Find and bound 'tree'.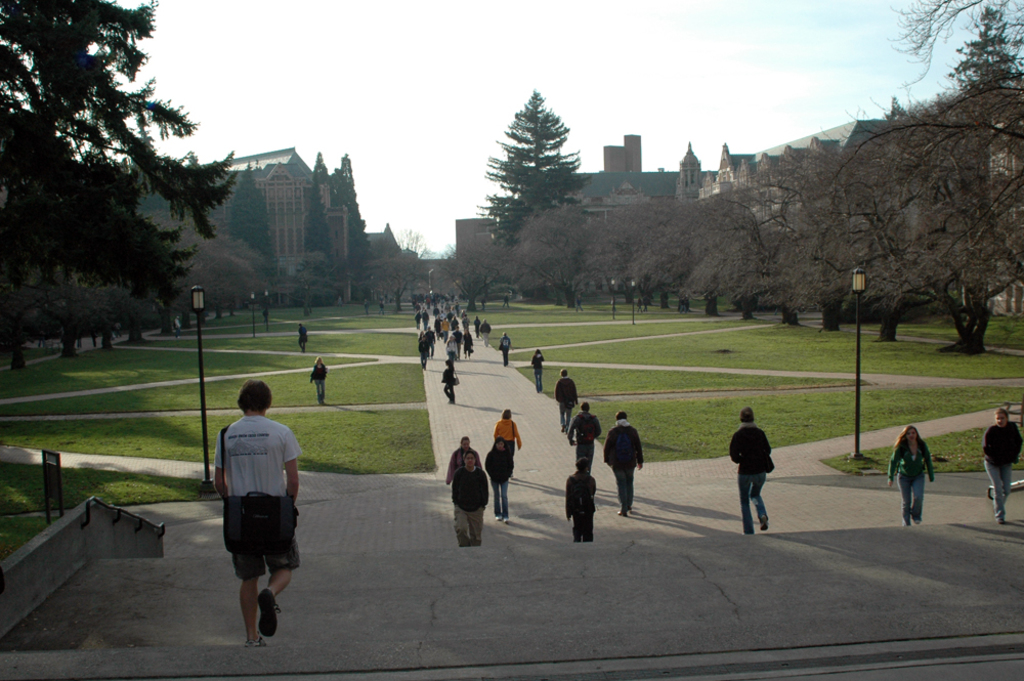
Bound: rect(326, 152, 380, 299).
